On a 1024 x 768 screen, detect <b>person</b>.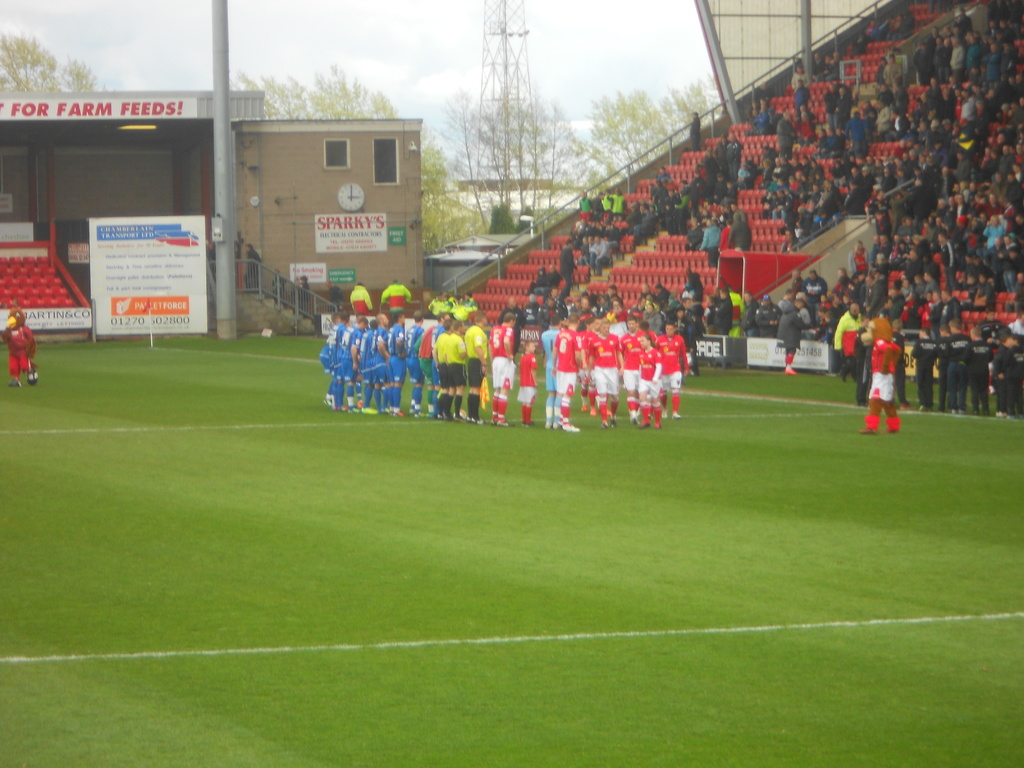
[833, 300, 865, 383].
